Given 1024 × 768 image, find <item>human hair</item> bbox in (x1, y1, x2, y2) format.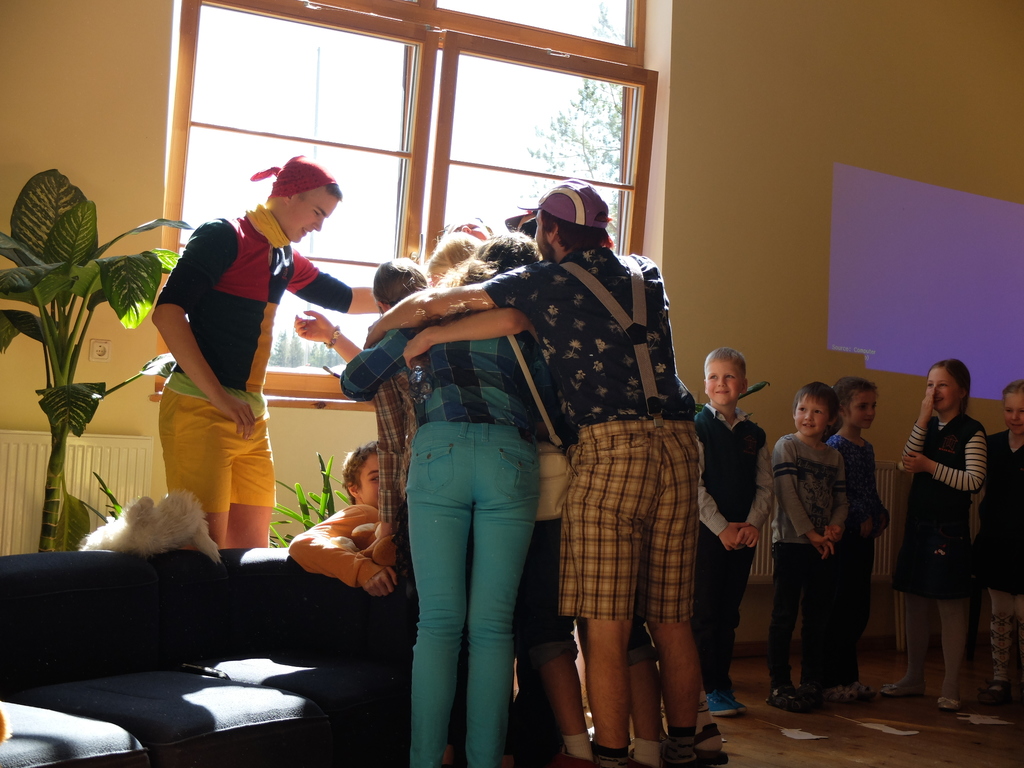
(322, 183, 342, 199).
